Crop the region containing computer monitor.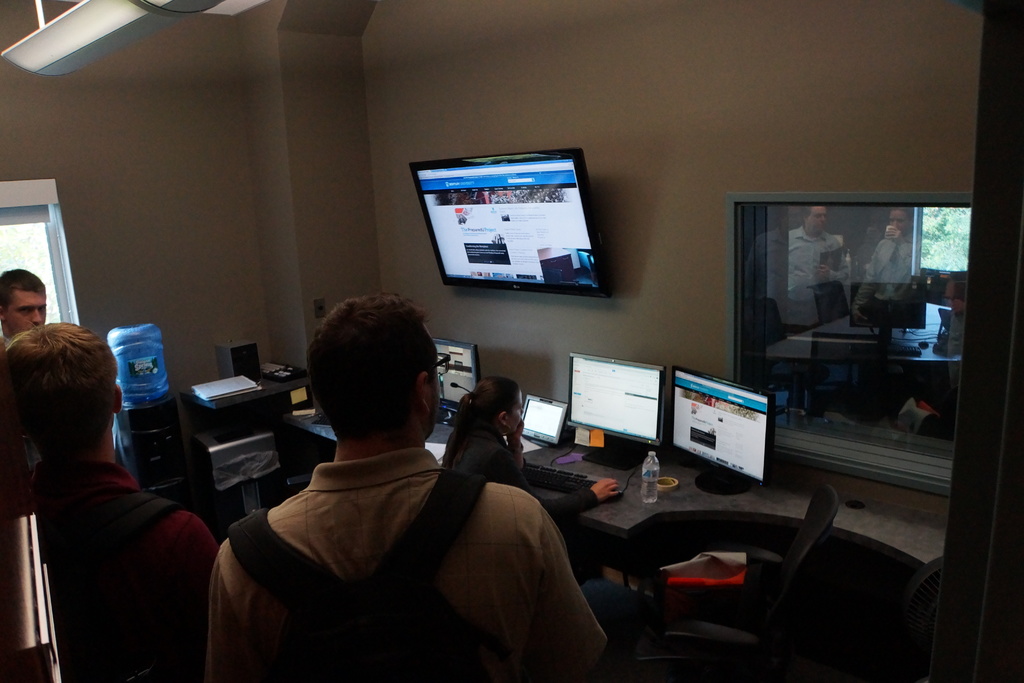
Crop region: x1=670, y1=363, x2=776, y2=493.
